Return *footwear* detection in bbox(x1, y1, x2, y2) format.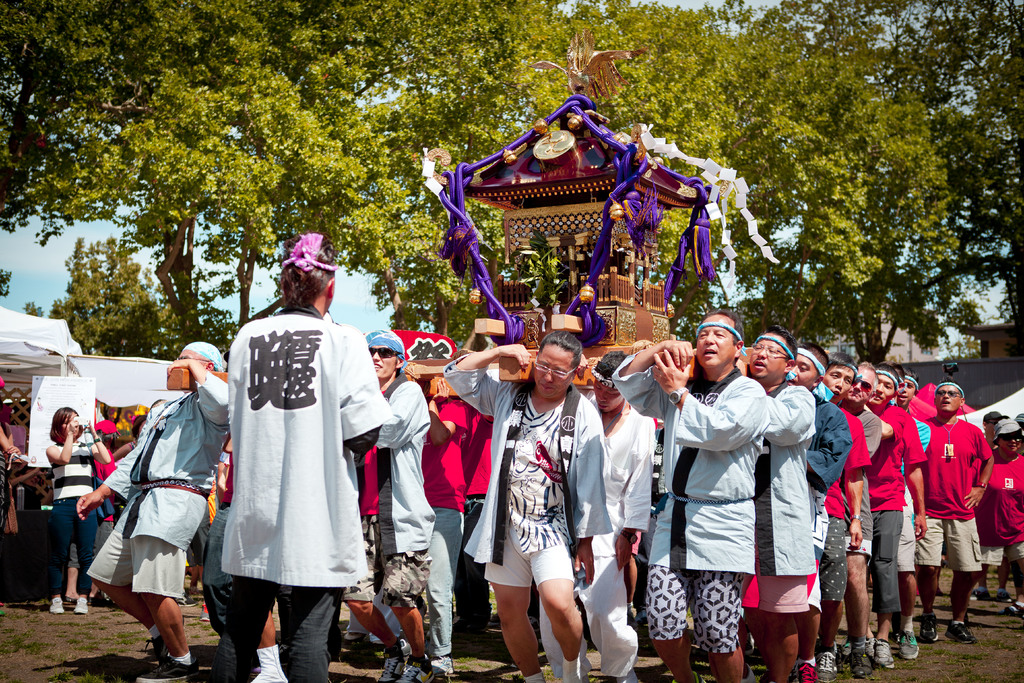
bbox(239, 662, 260, 677).
